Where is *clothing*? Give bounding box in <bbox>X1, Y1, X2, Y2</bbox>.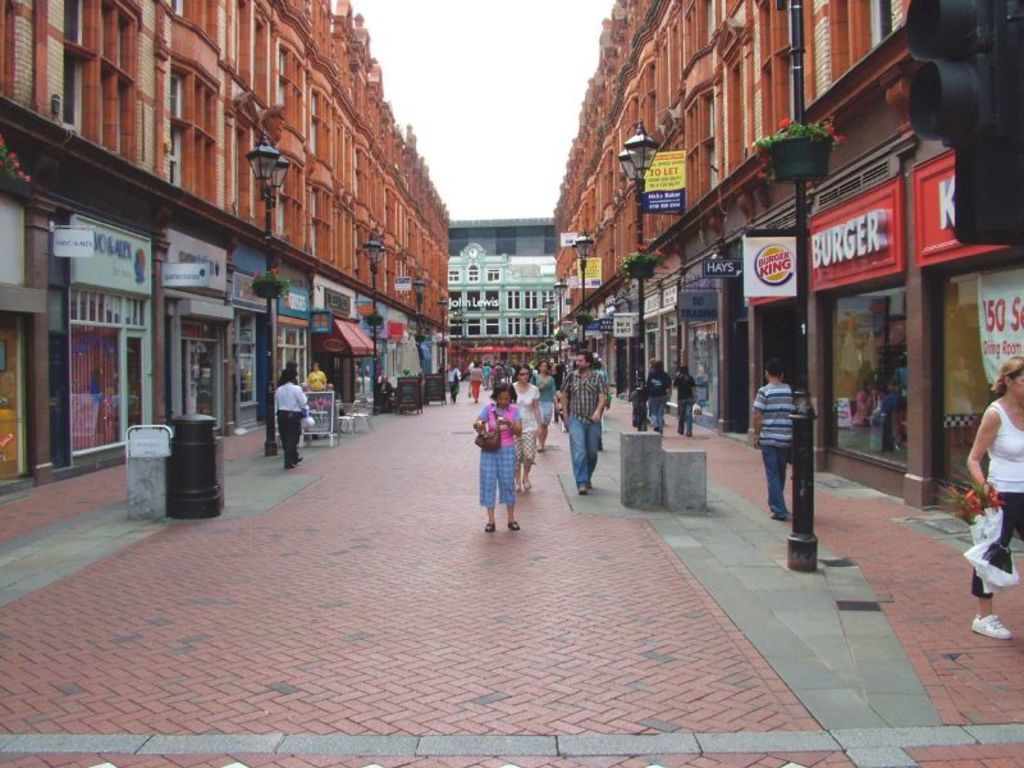
<bbox>753, 375, 795, 513</bbox>.
